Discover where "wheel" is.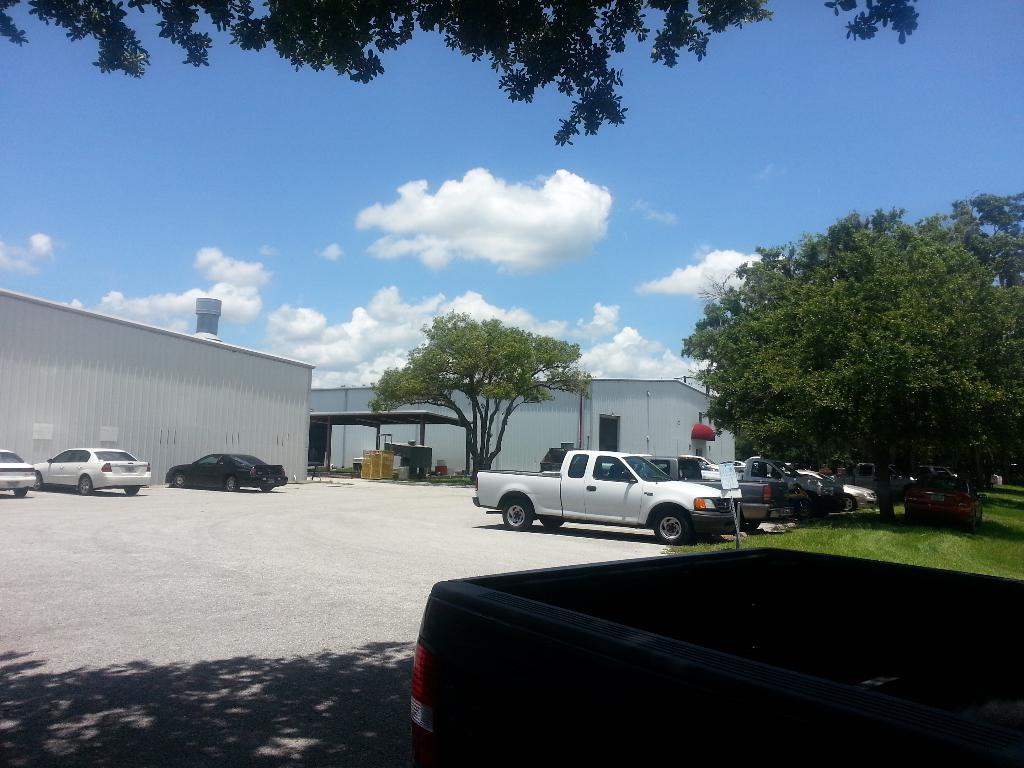
Discovered at 223, 474, 239, 493.
